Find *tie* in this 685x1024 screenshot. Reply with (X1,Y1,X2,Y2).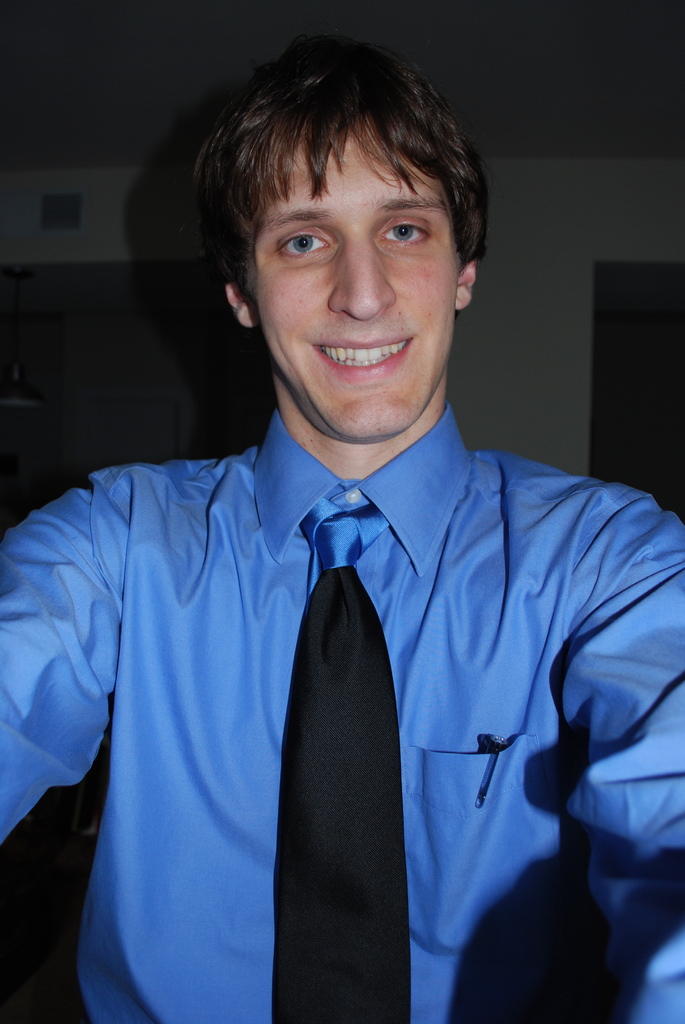
(271,496,420,1023).
